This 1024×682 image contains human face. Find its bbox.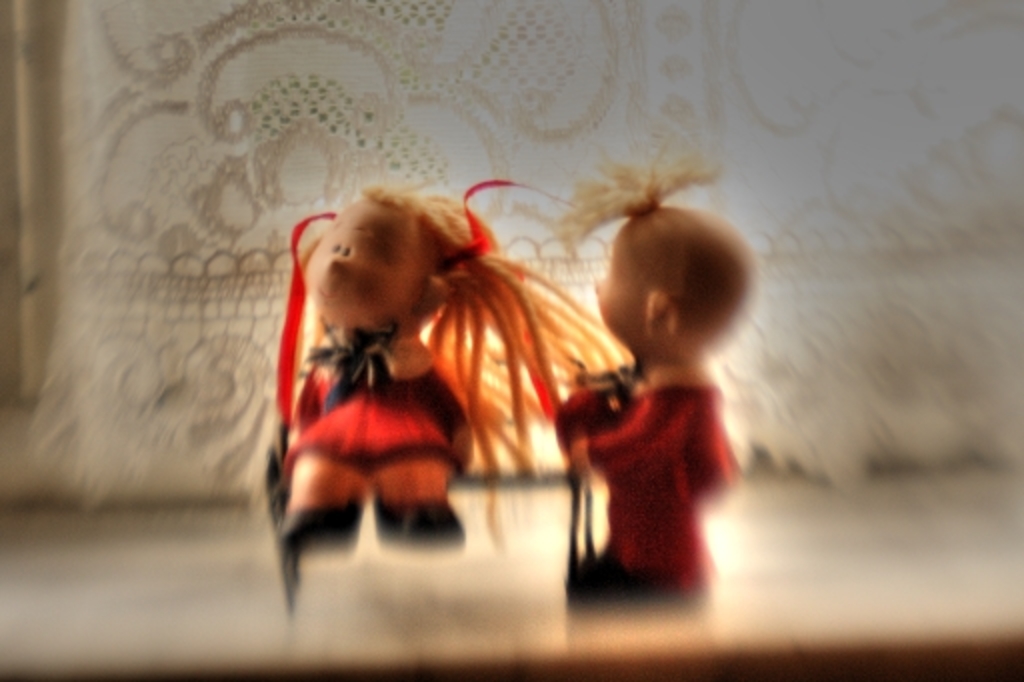
588,242,642,334.
